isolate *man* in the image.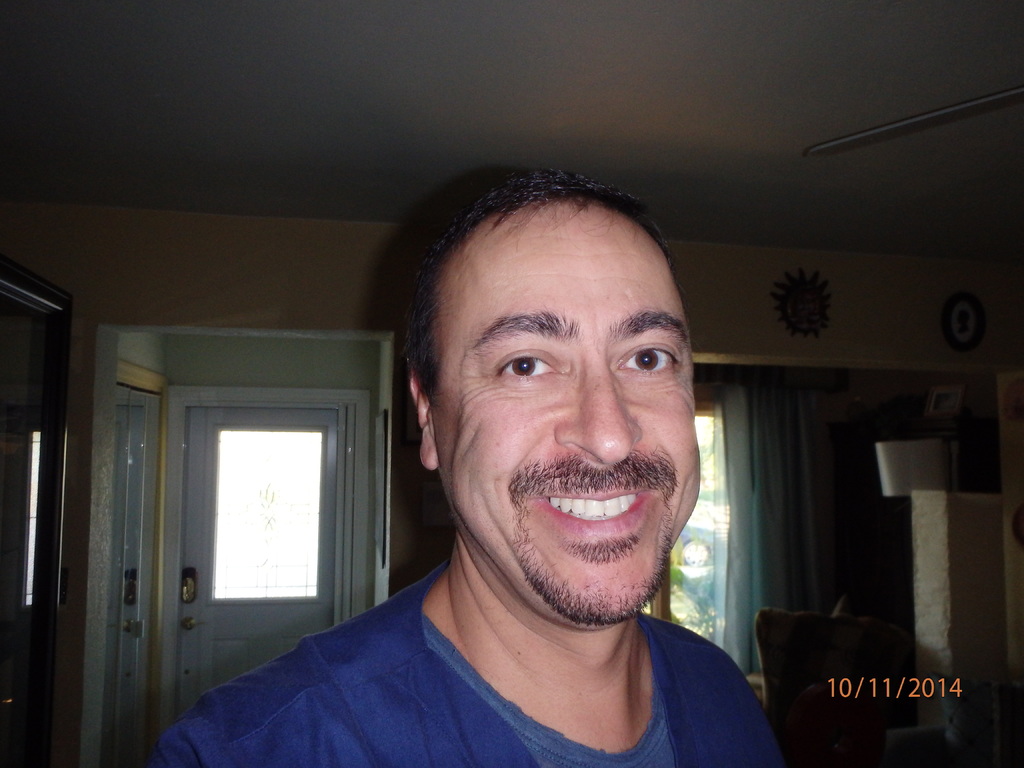
Isolated region: box(209, 169, 857, 767).
